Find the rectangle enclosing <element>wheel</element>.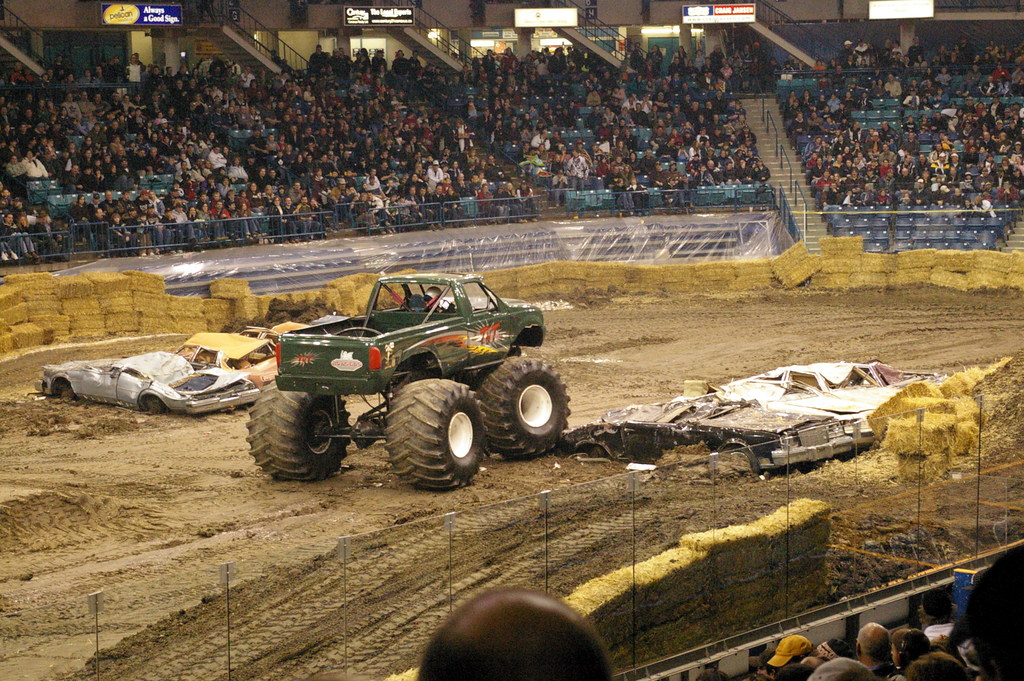
[left=480, top=356, right=572, bottom=454].
